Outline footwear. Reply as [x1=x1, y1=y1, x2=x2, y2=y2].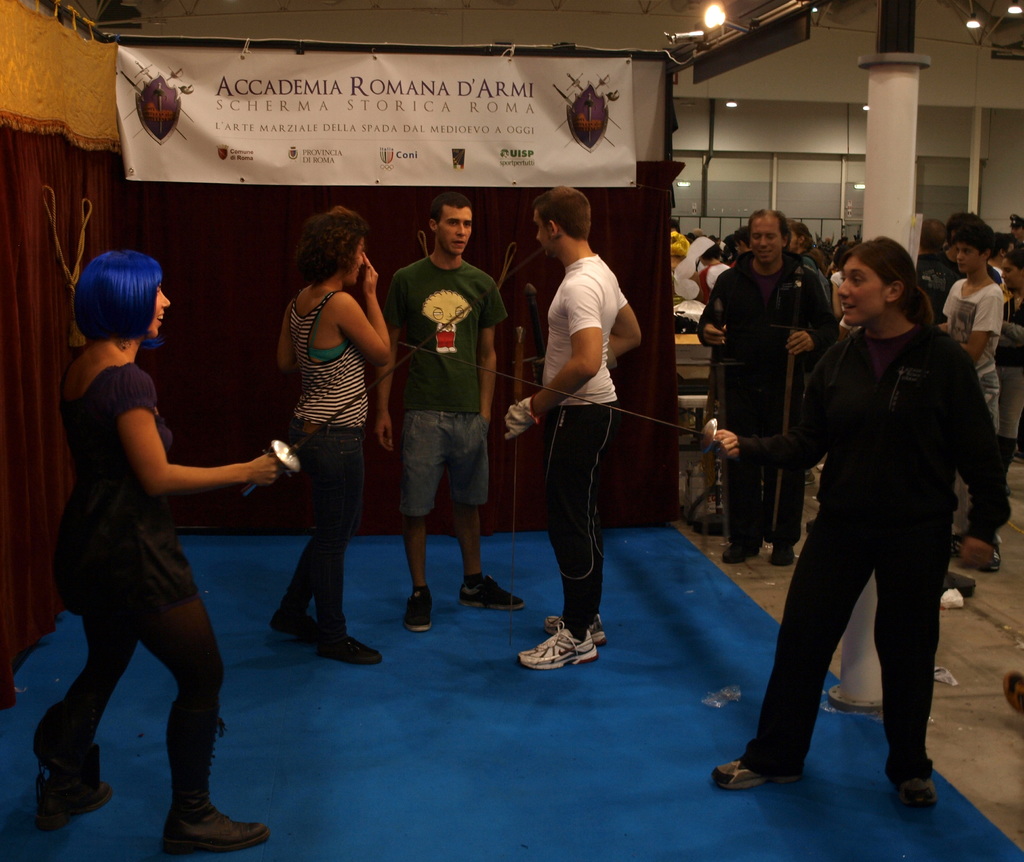
[x1=1003, y1=671, x2=1023, y2=710].
